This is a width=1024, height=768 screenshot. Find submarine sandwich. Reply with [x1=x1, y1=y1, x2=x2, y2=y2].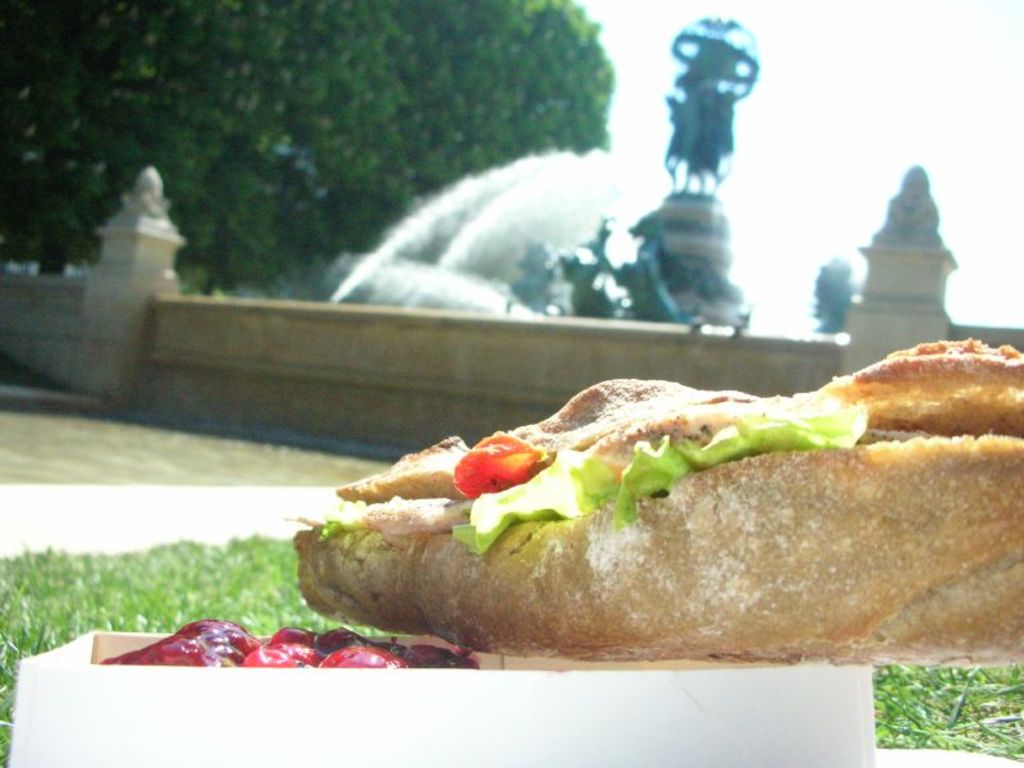
[x1=271, y1=376, x2=1023, y2=696].
